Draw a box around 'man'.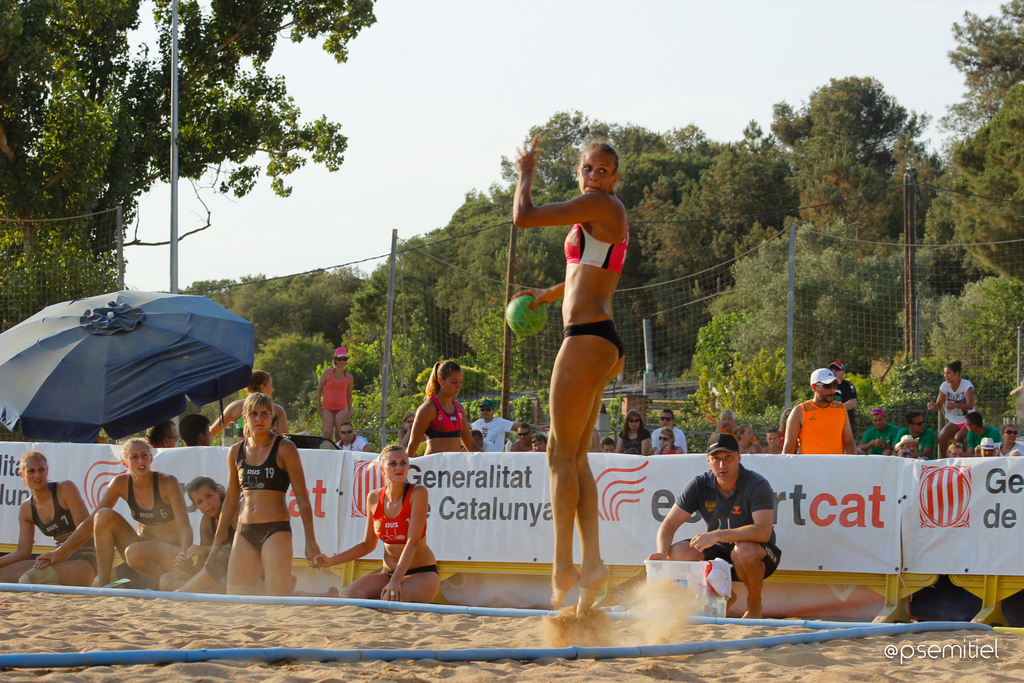
box(331, 424, 374, 457).
